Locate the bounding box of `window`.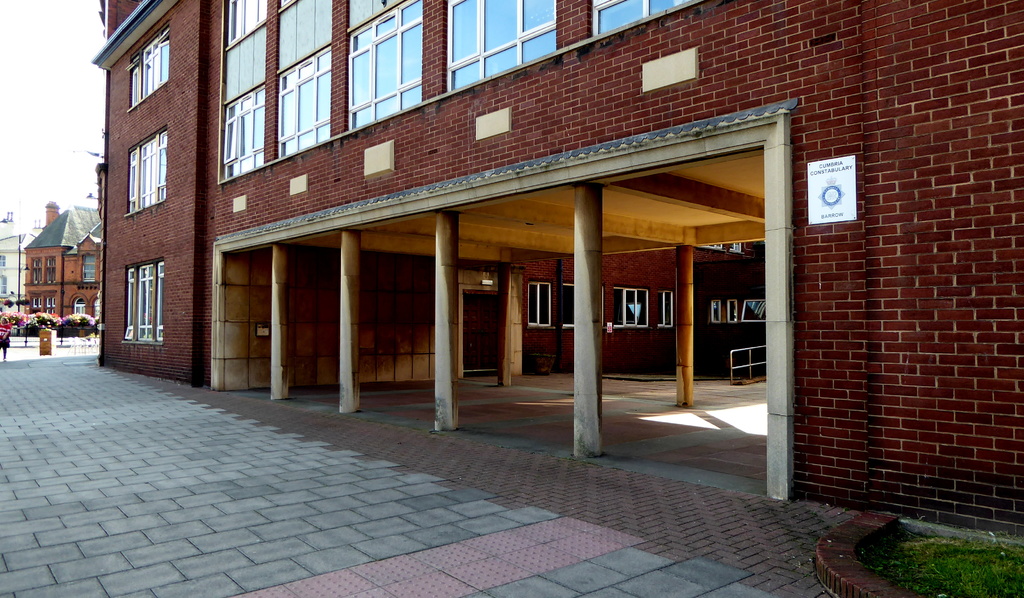
Bounding box: bbox=[79, 255, 93, 281].
